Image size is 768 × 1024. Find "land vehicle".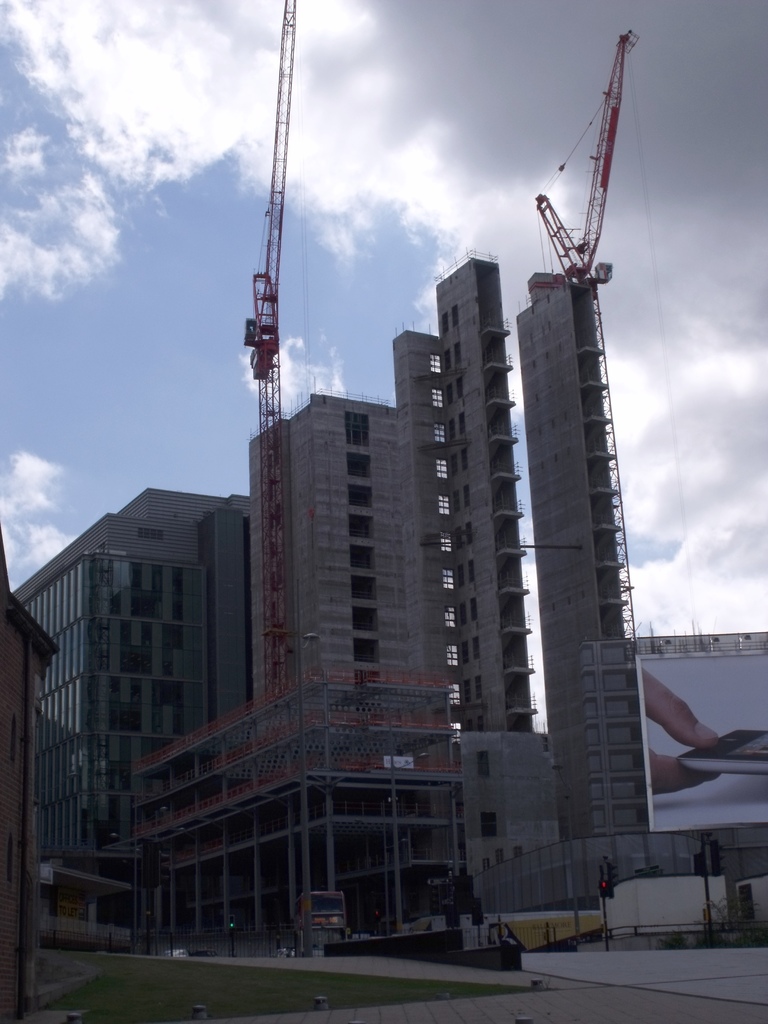
select_region(166, 953, 182, 955).
